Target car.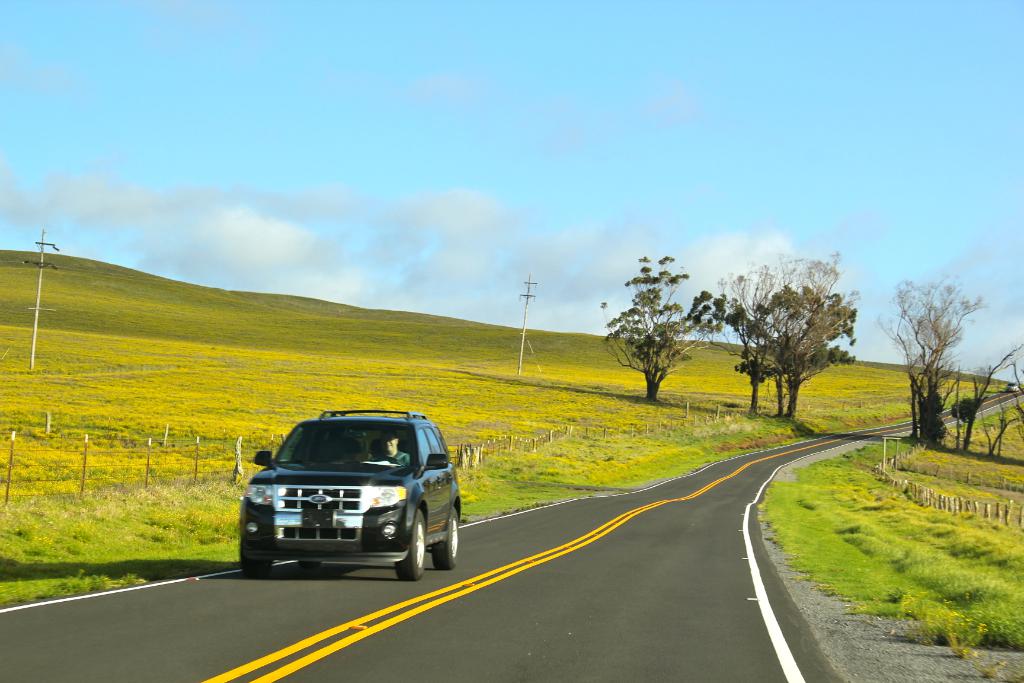
Target region: (230, 411, 458, 579).
